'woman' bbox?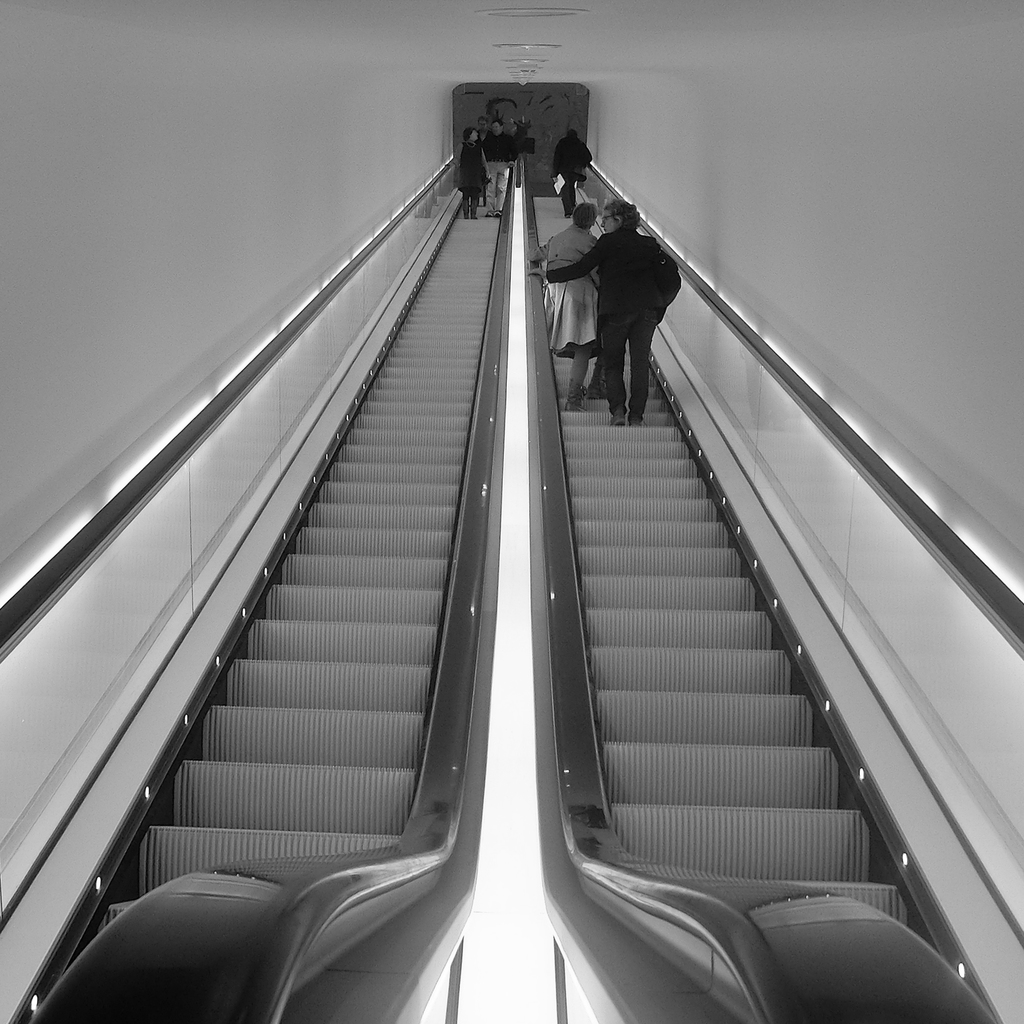
(447, 125, 491, 218)
